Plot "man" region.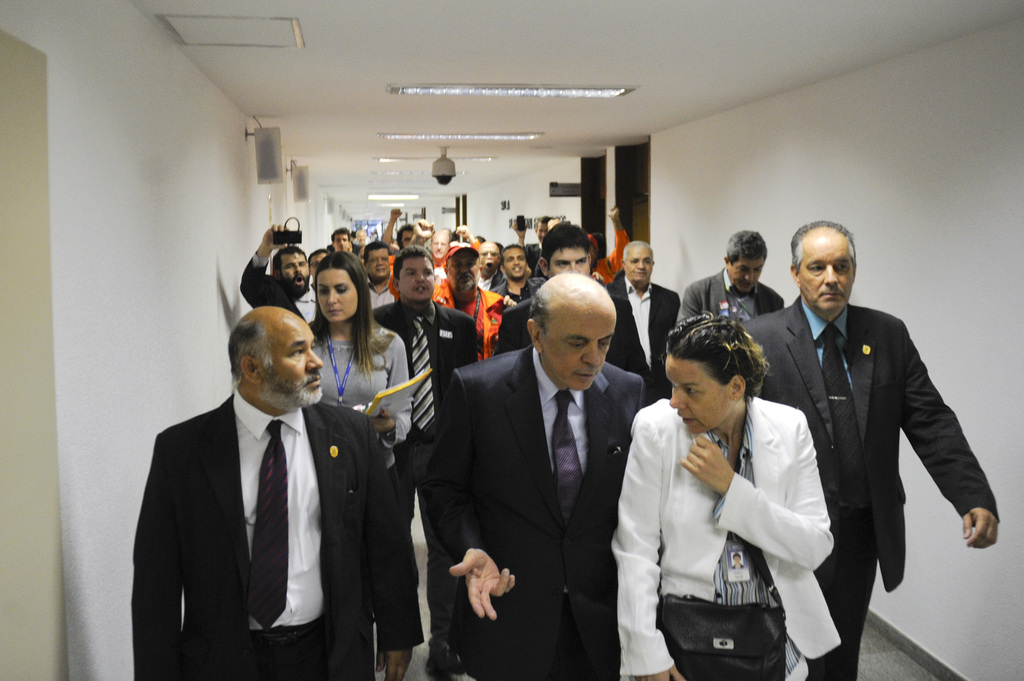
Plotted at box(489, 241, 545, 303).
